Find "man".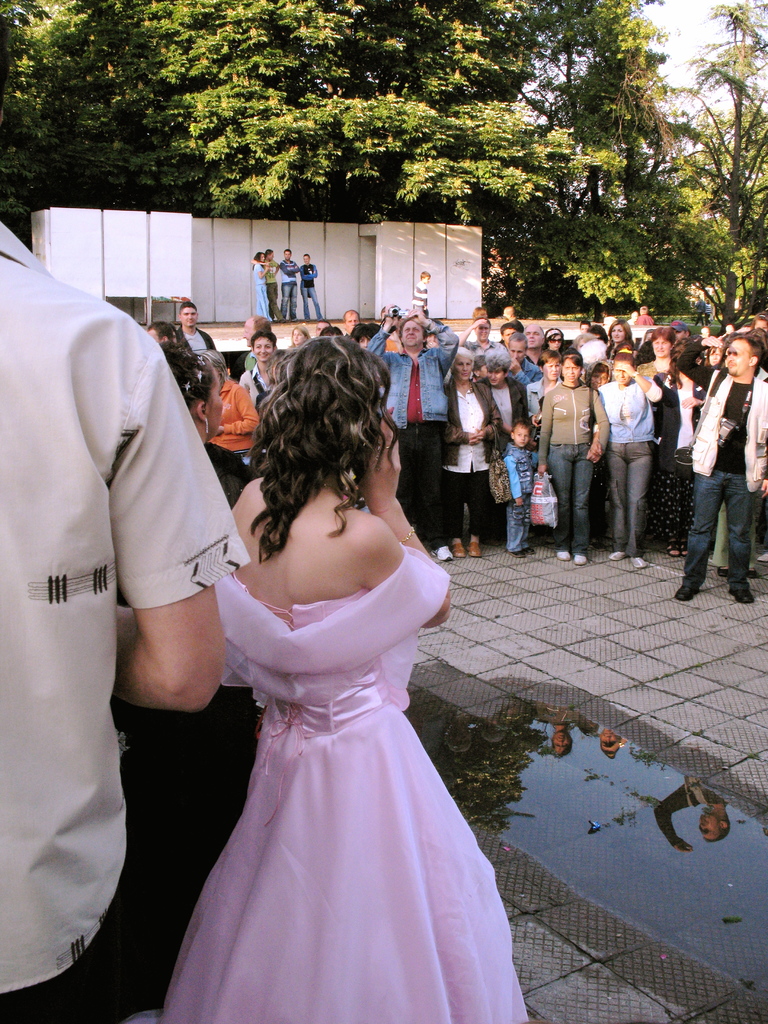
rect(228, 316, 281, 353).
